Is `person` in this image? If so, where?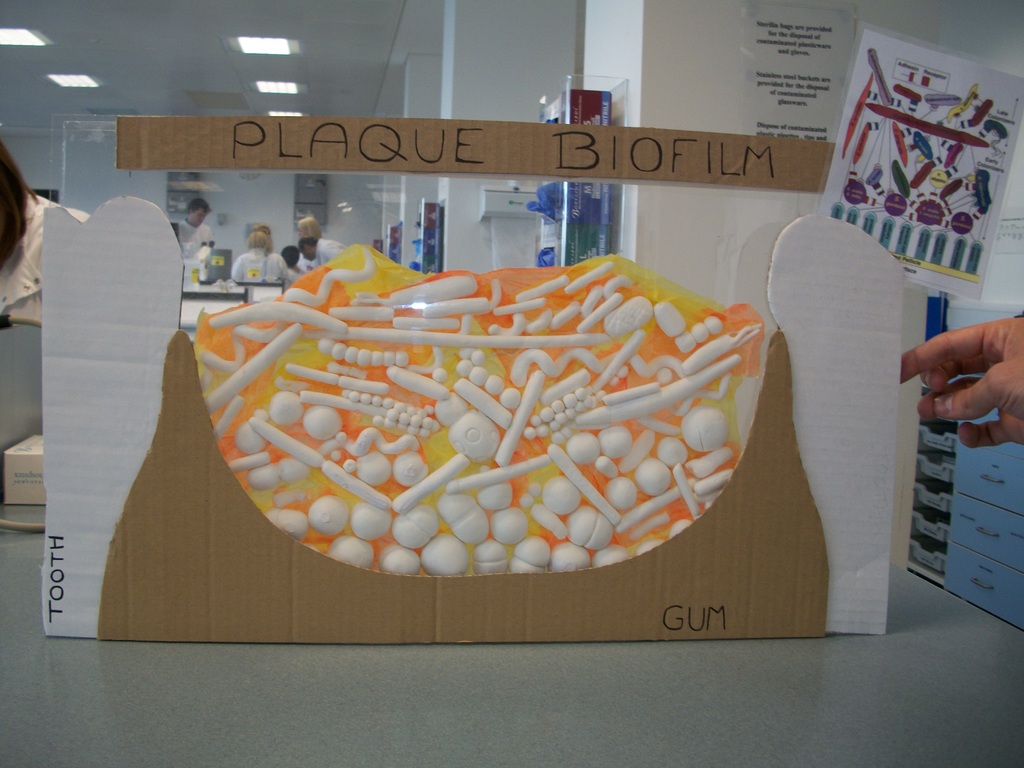
Yes, at x1=0 y1=145 x2=80 y2=330.
